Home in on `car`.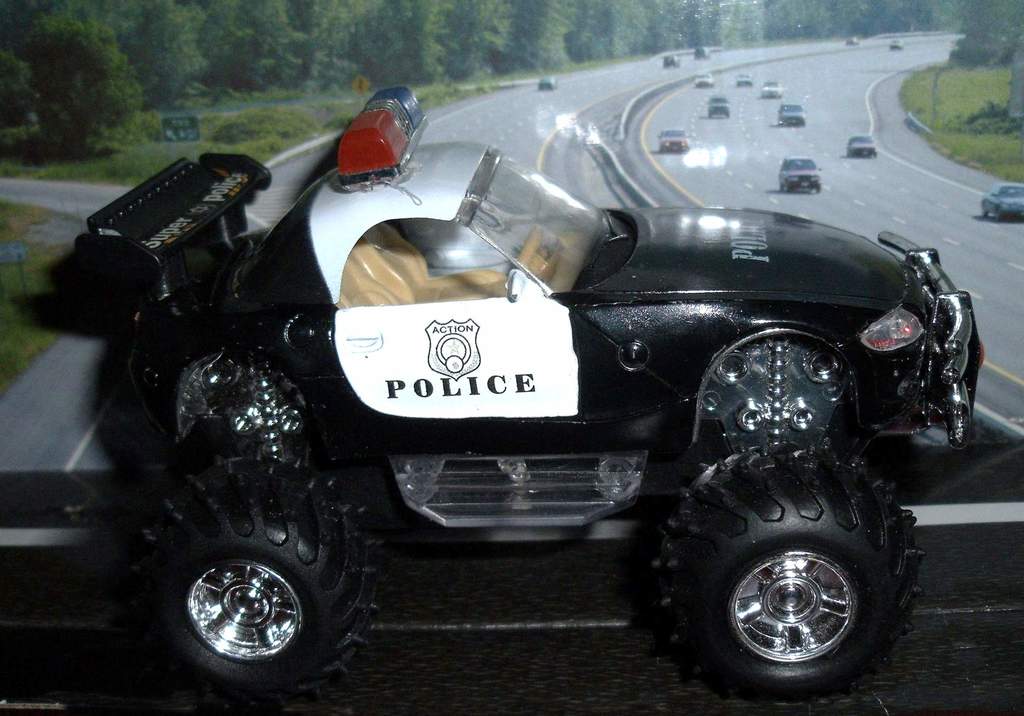
Homed in at bbox(845, 133, 879, 159).
